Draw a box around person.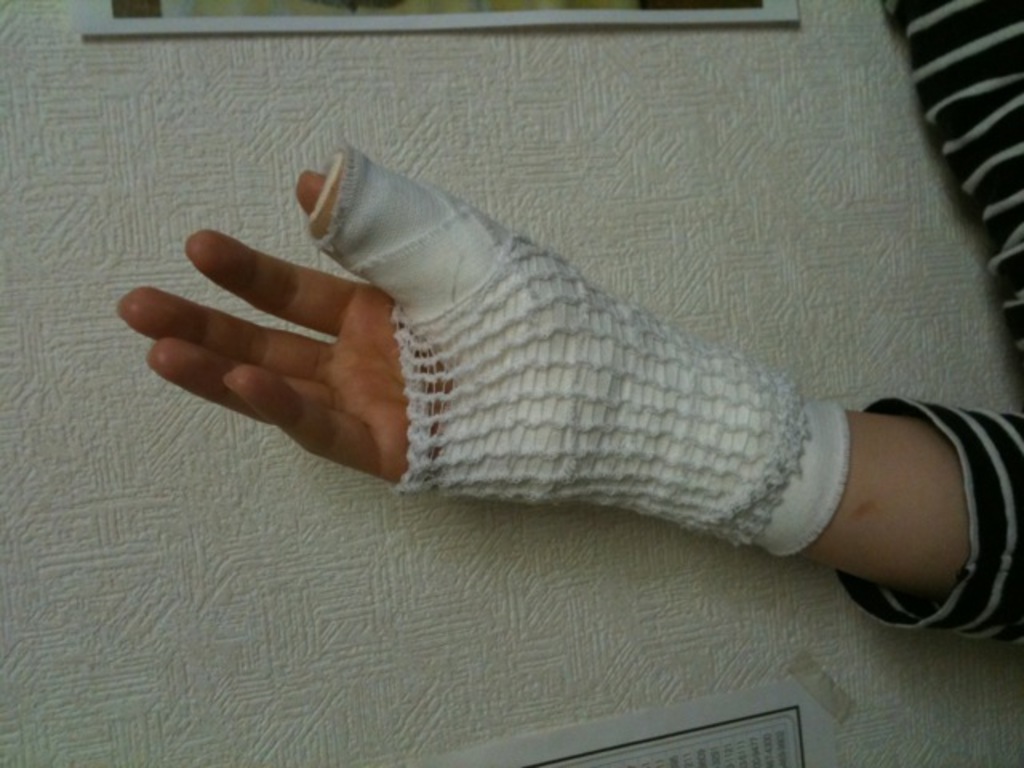
crop(122, 0, 1022, 640).
